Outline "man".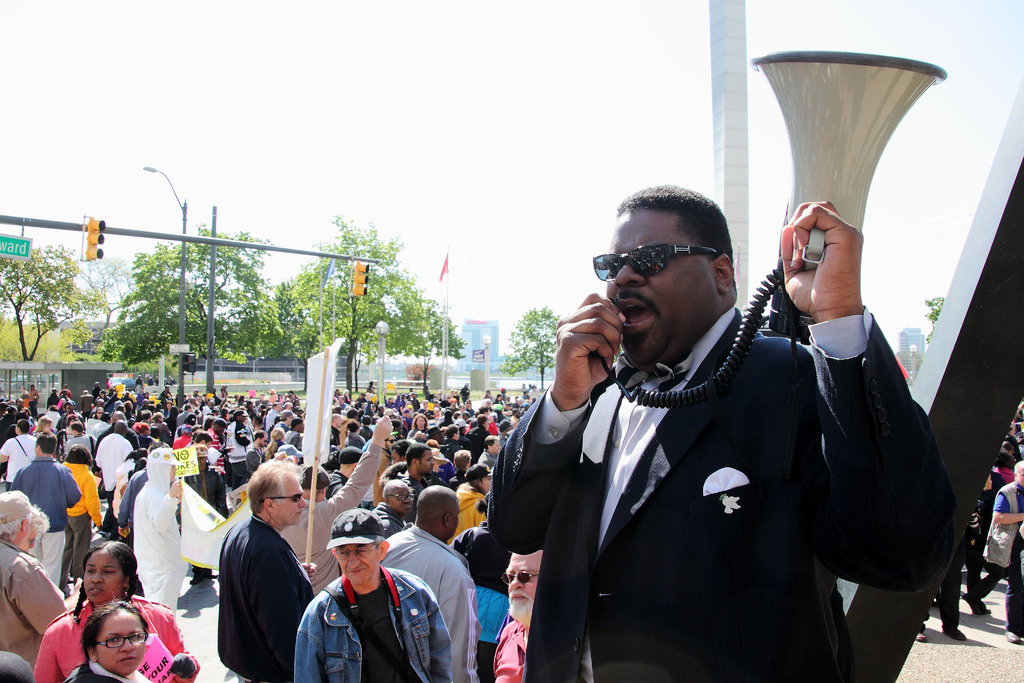
Outline: bbox=[371, 476, 413, 537].
